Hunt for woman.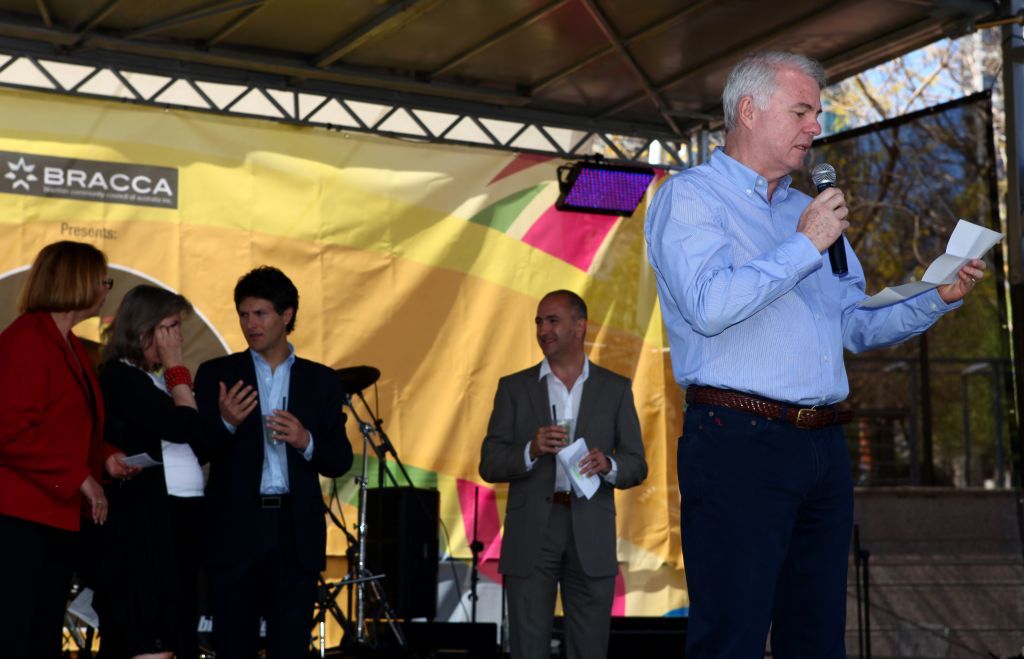
Hunted down at {"left": 6, "top": 233, "right": 136, "bottom": 646}.
